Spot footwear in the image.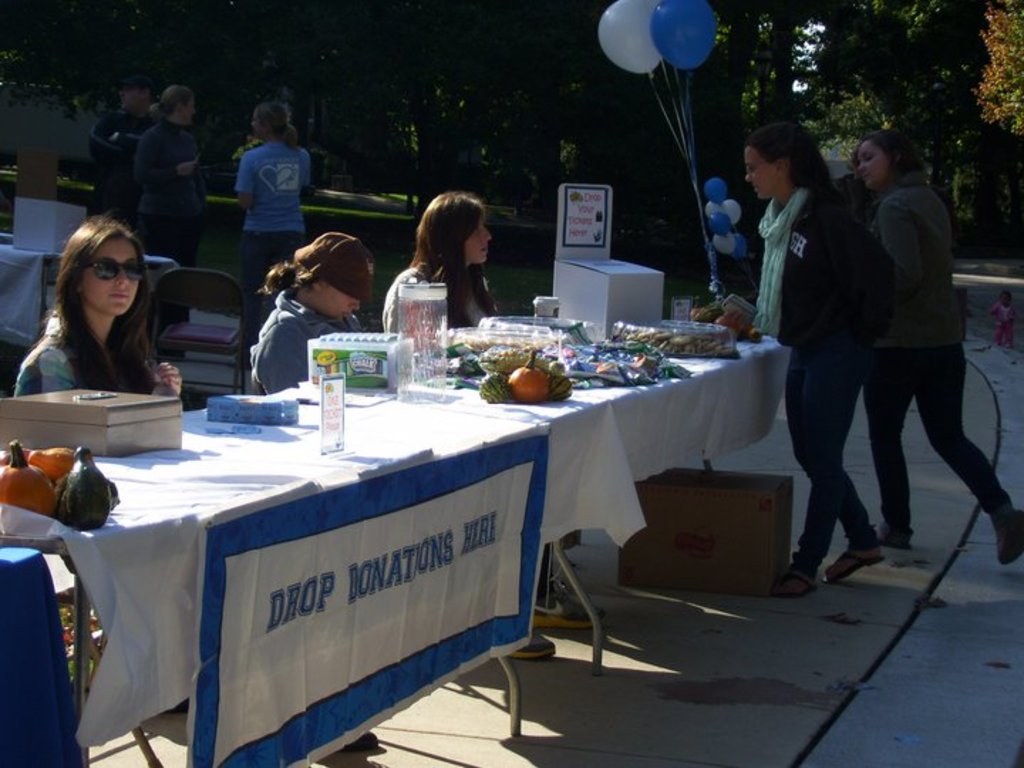
footwear found at box(822, 543, 880, 585).
